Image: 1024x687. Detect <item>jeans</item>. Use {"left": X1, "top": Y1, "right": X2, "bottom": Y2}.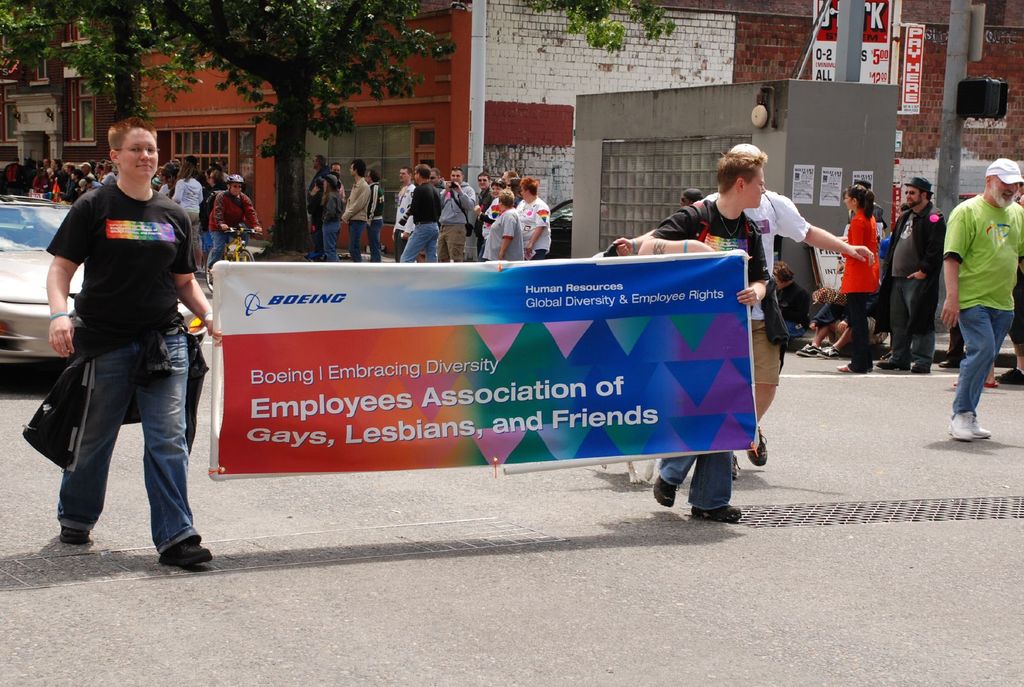
{"left": 849, "top": 295, "right": 876, "bottom": 355}.
